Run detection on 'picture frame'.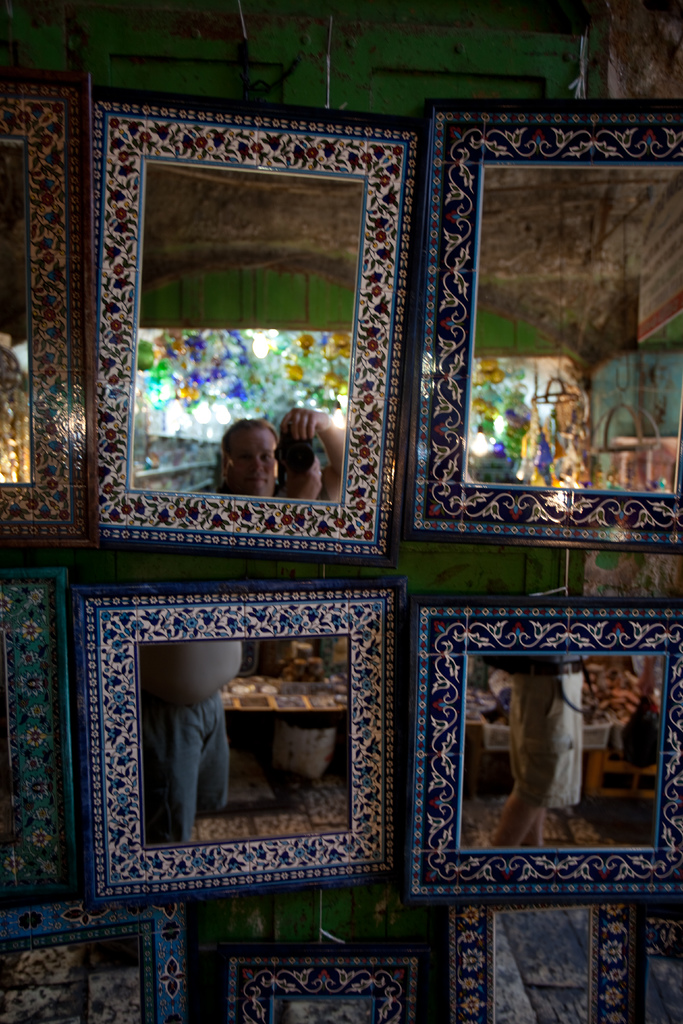
Result: (407,599,682,902).
